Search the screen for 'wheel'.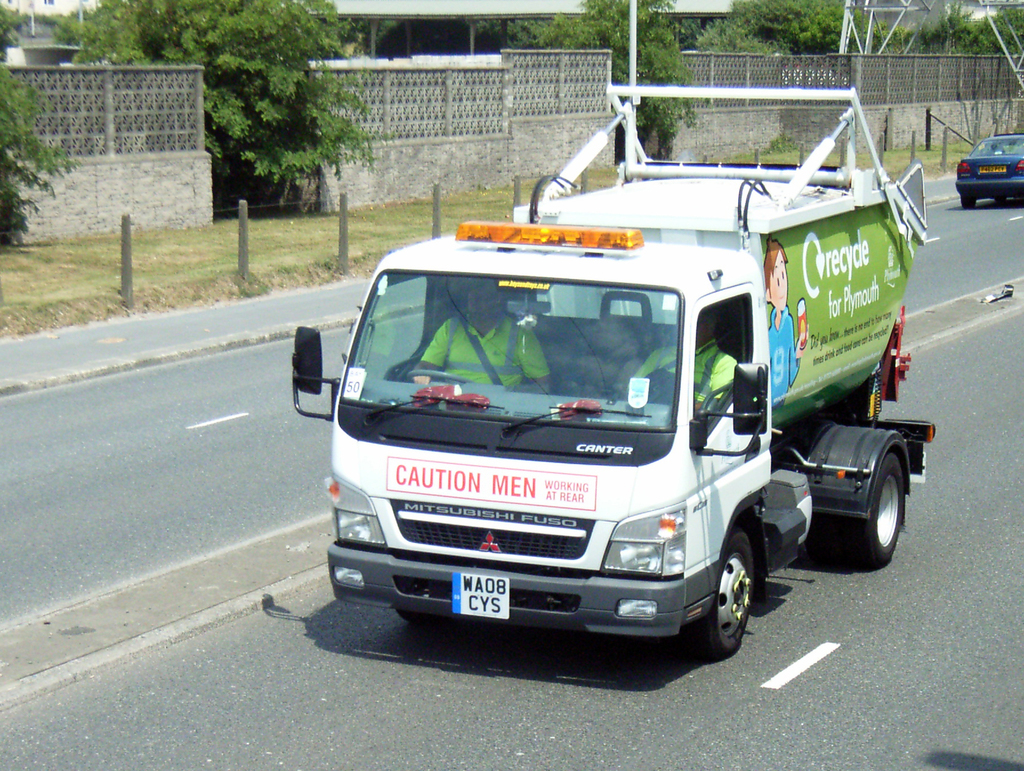
Found at bbox=(991, 197, 1005, 203).
